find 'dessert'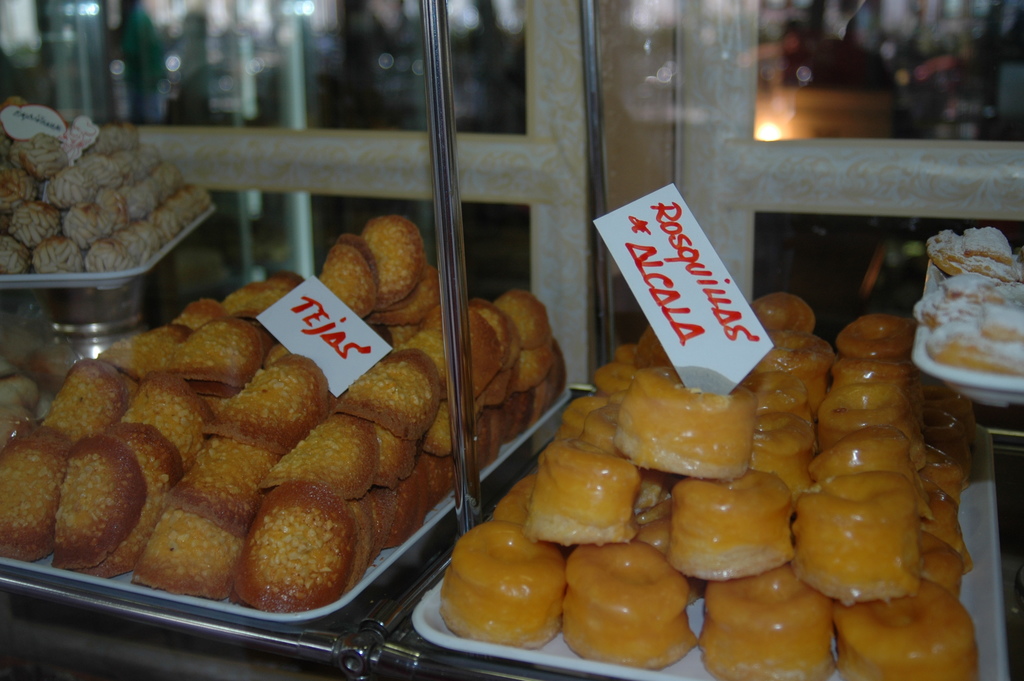
737,370,806,429
